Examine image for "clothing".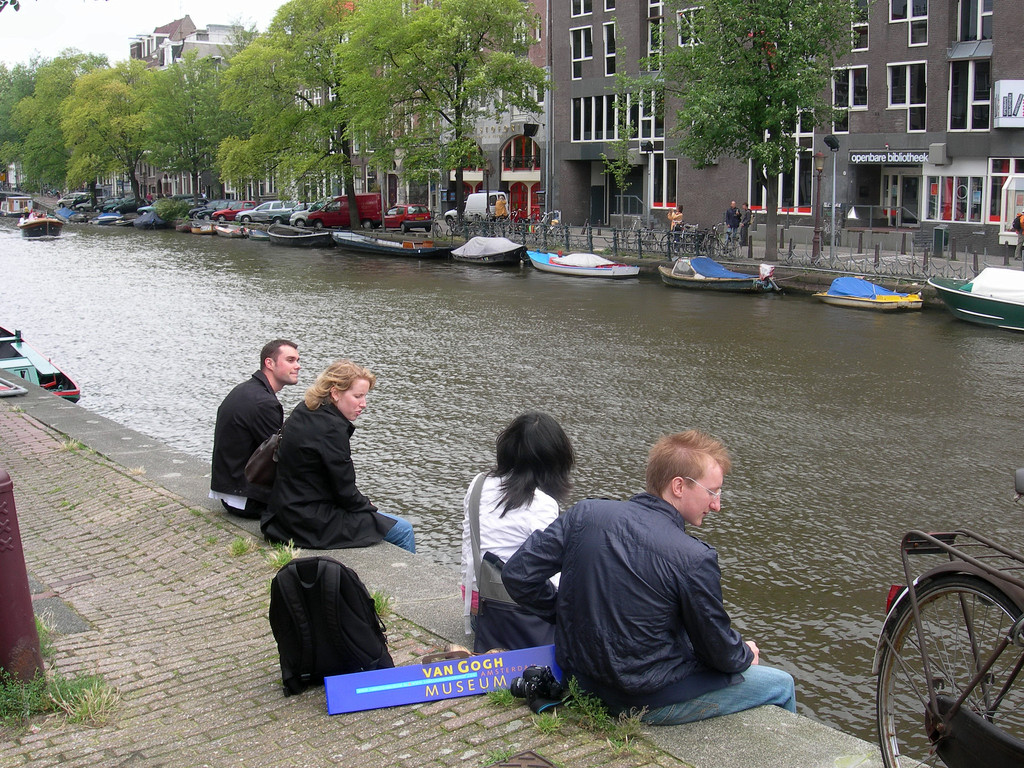
Examination result: [left=726, top=204, right=746, bottom=223].
